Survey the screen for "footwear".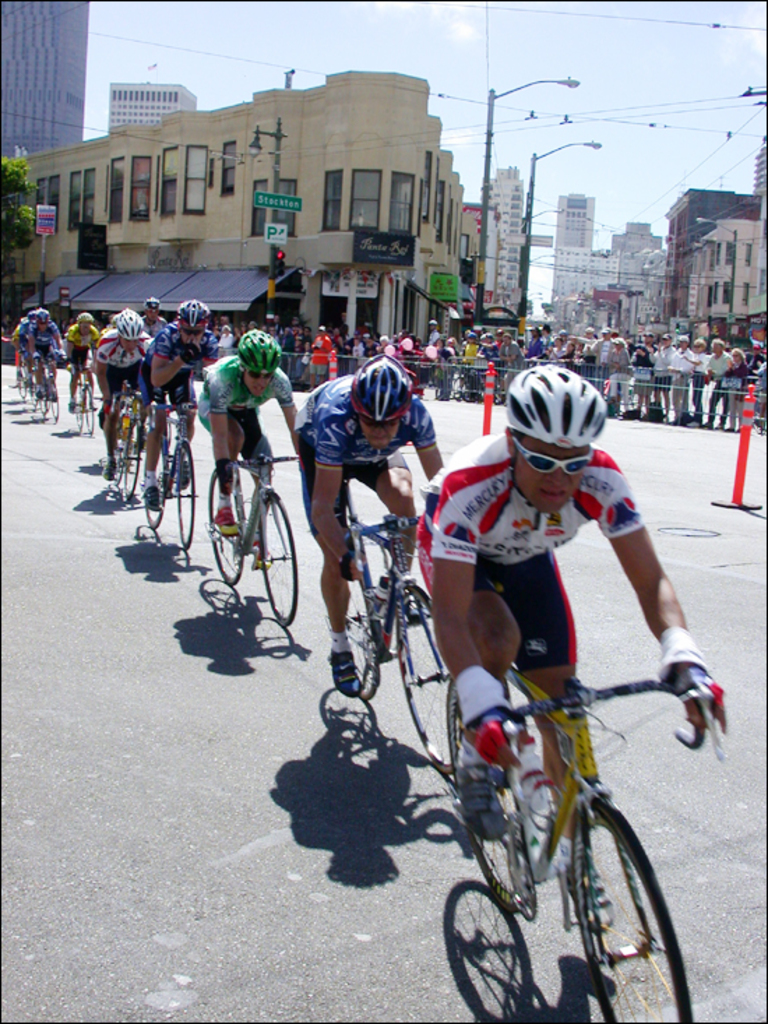
Survey found: 36 388 42 394.
